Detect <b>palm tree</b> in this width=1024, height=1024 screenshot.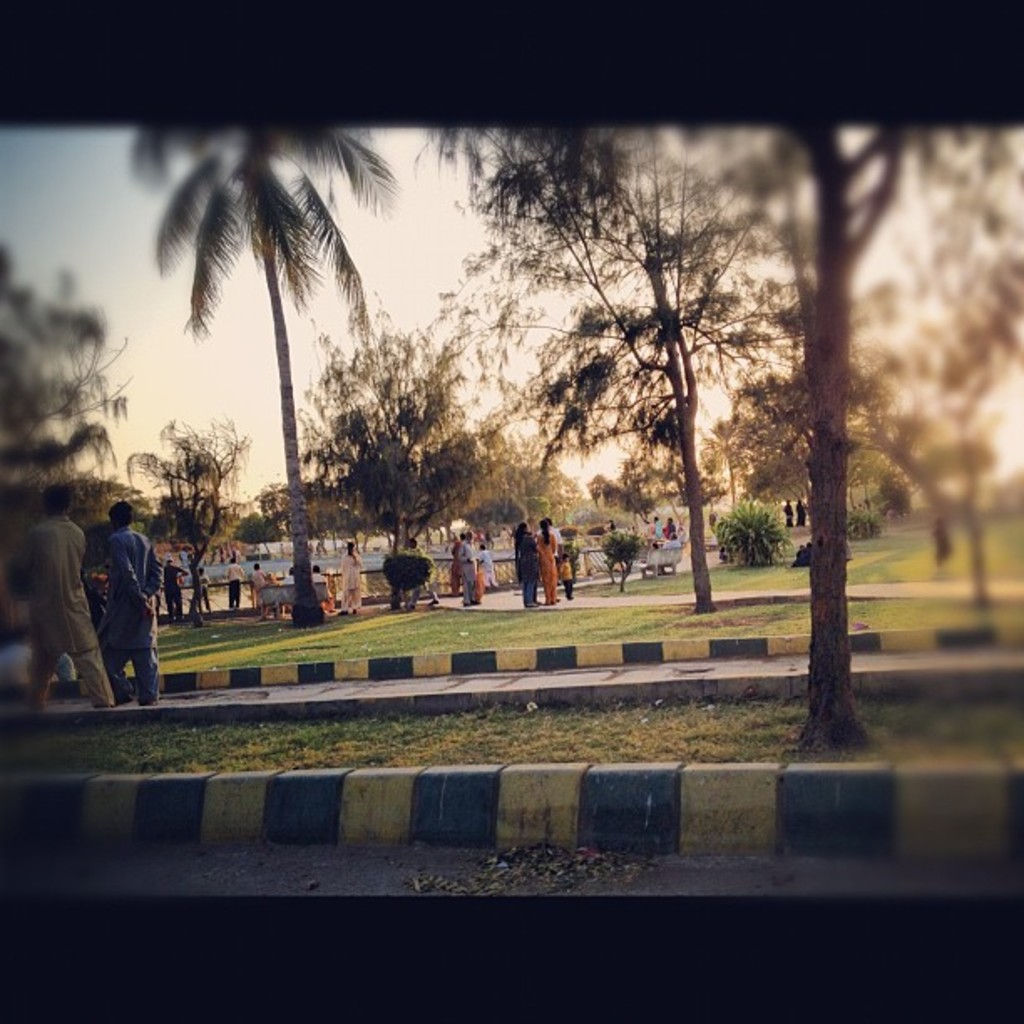
Detection: 691,293,823,591.
